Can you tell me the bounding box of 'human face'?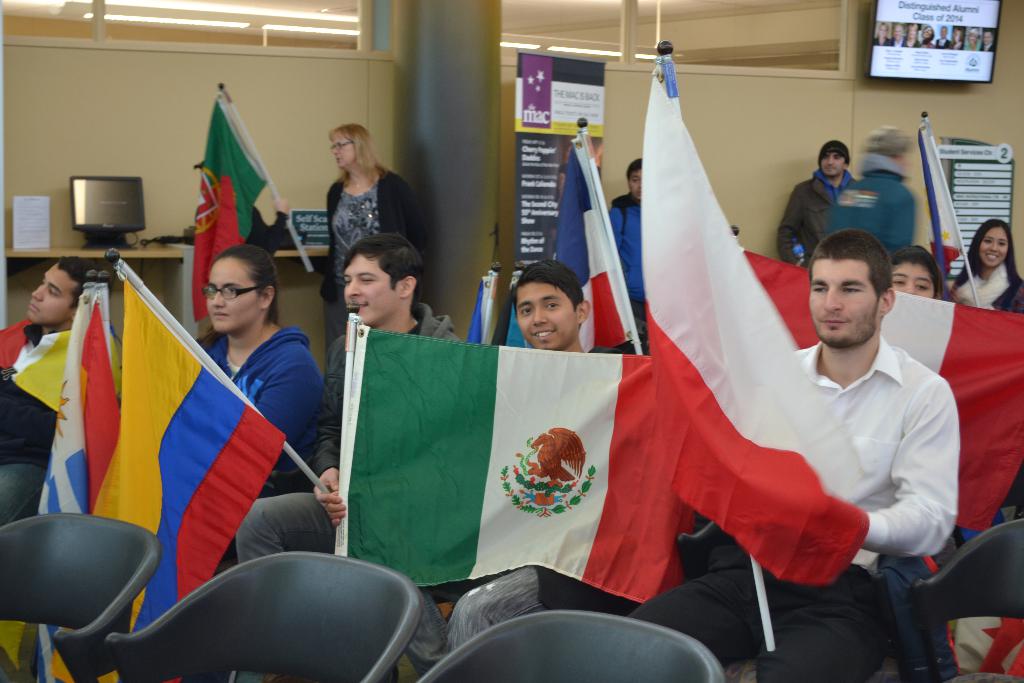
{"x1": 982, "y1": 231, "x2": 1011, "y2": 268}.
